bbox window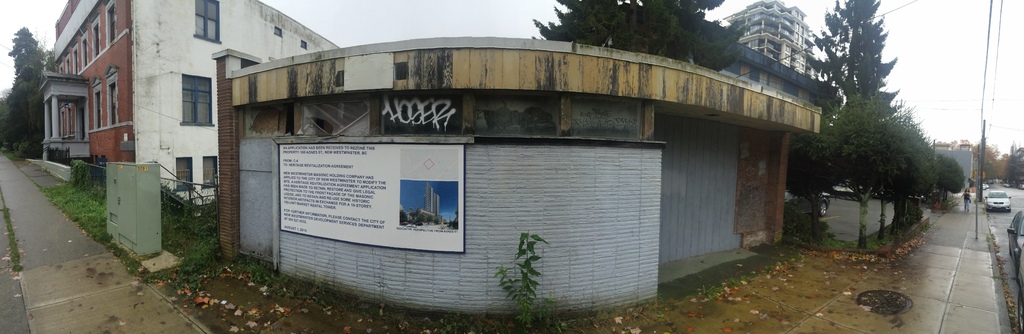
select_region(177, 155, 190, 186)
